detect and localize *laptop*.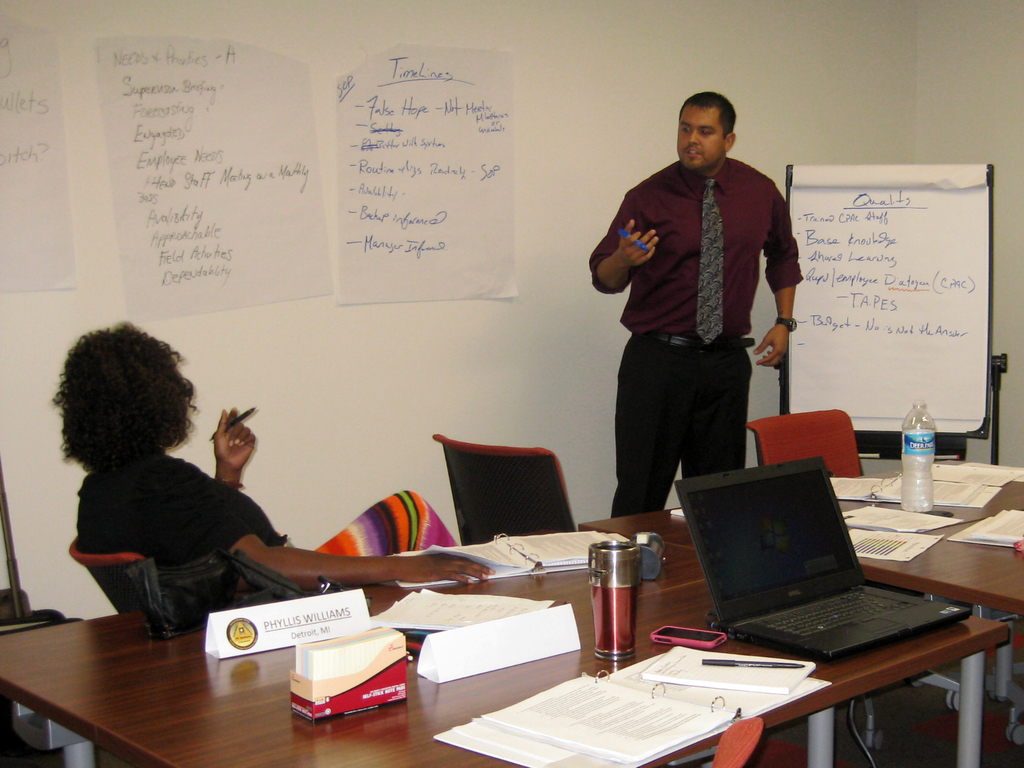
Localized at 669 453 964 692.
